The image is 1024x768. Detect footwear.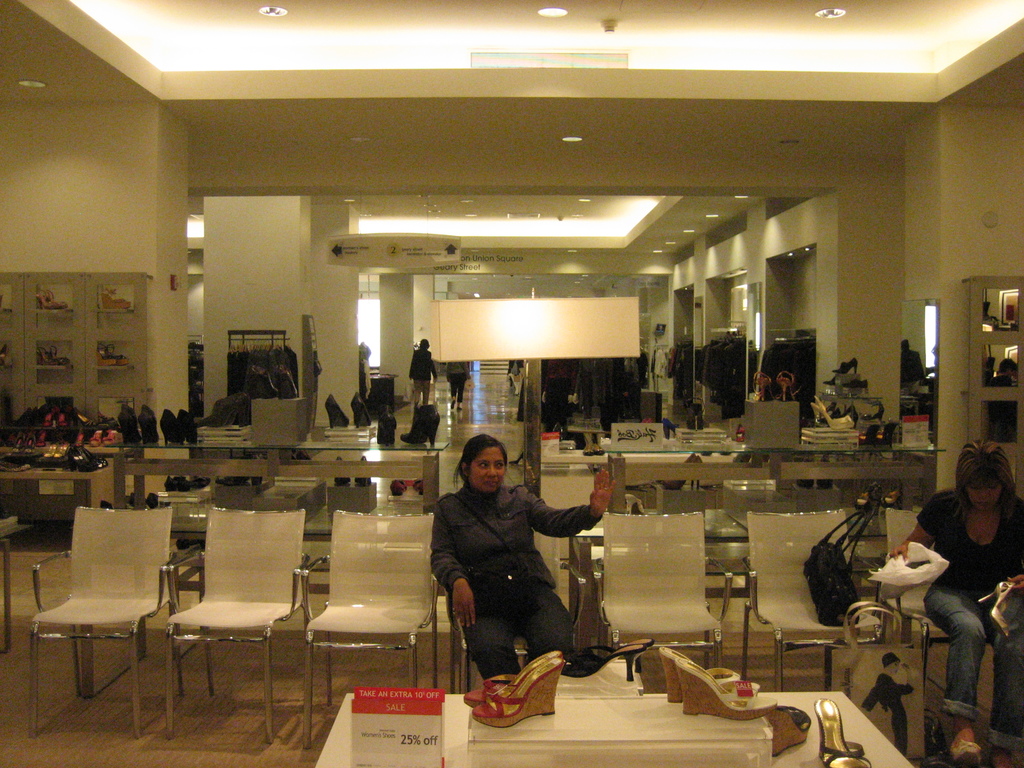
Detection: [989,358,1020,385].
